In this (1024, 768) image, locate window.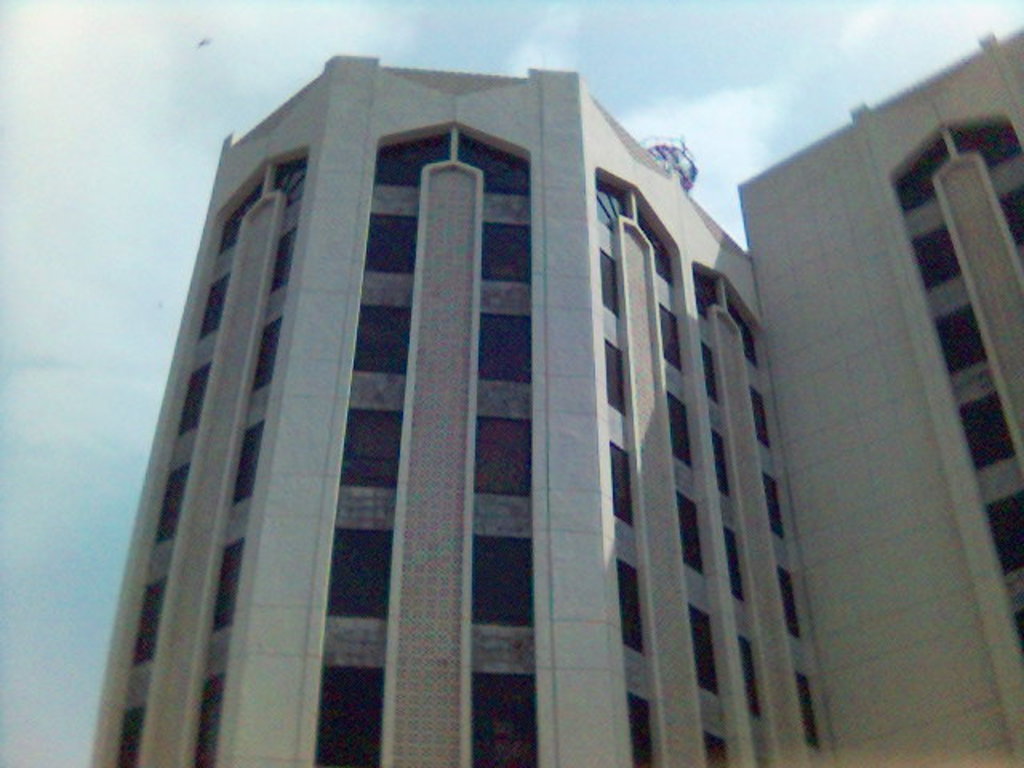
Bounding box: x1=907, y1=224, x2=970, y2=290.
